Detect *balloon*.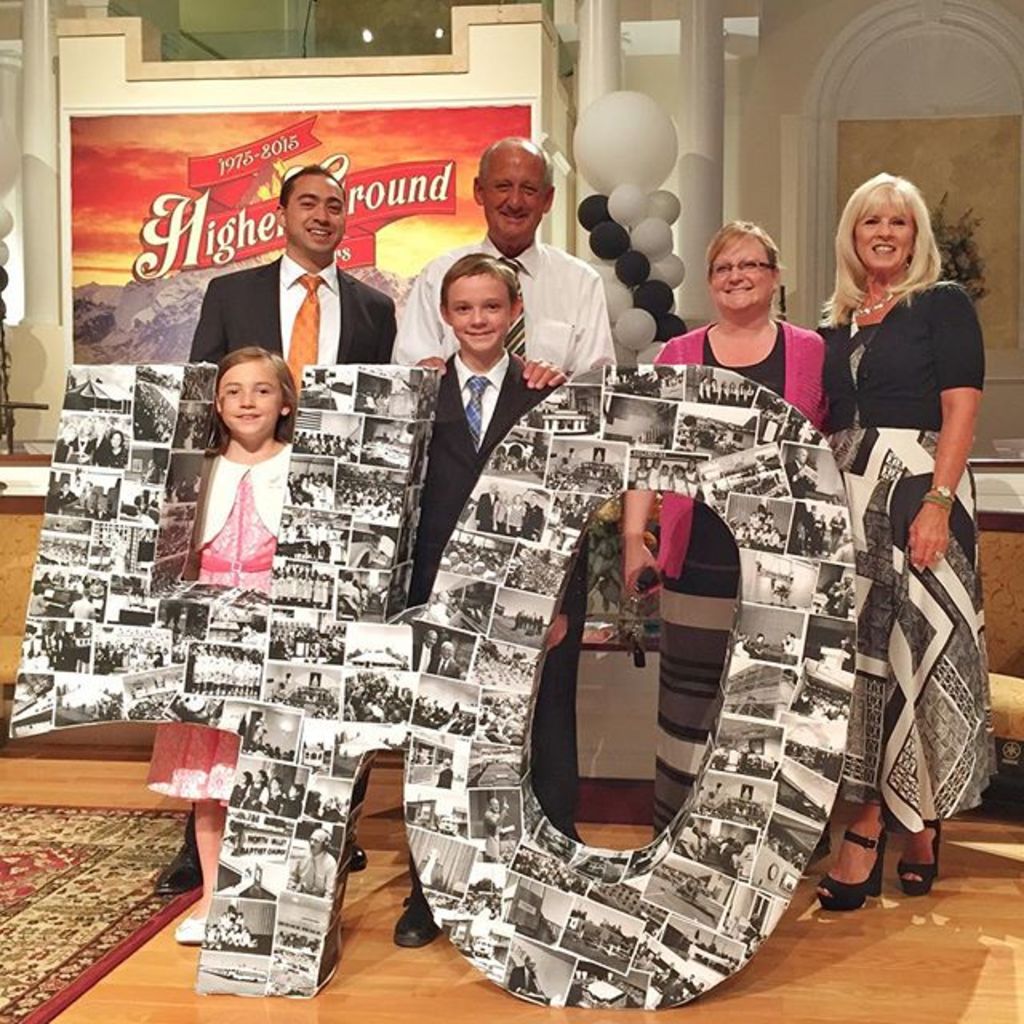
Detected at box=[587, 254, 626, 283].
